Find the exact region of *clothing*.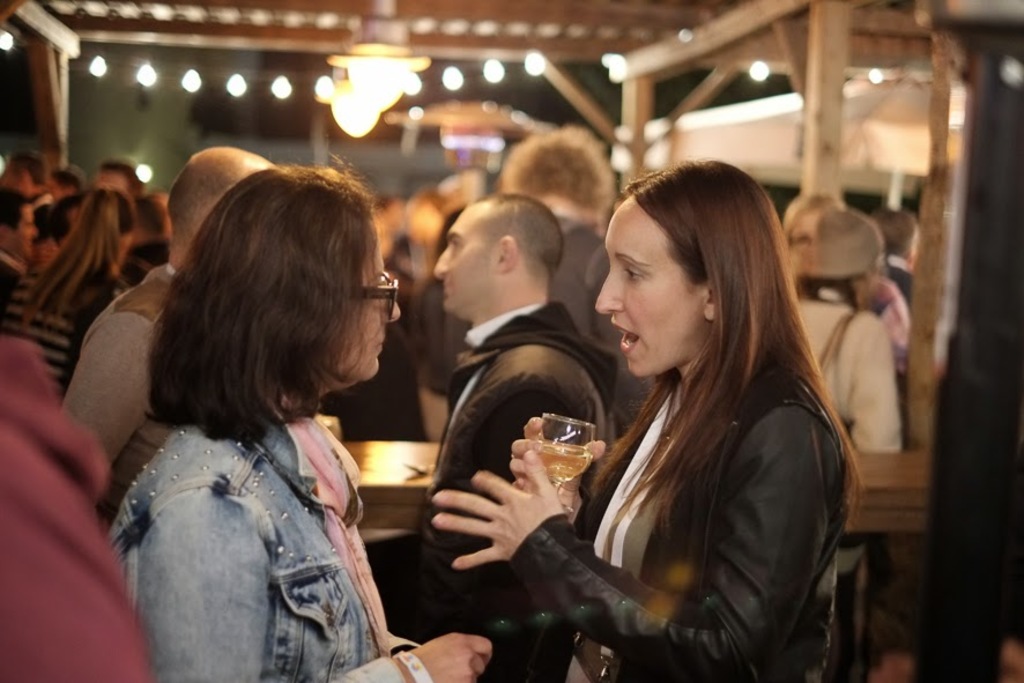
Exact region: box=[409, 303, 614, 682].
